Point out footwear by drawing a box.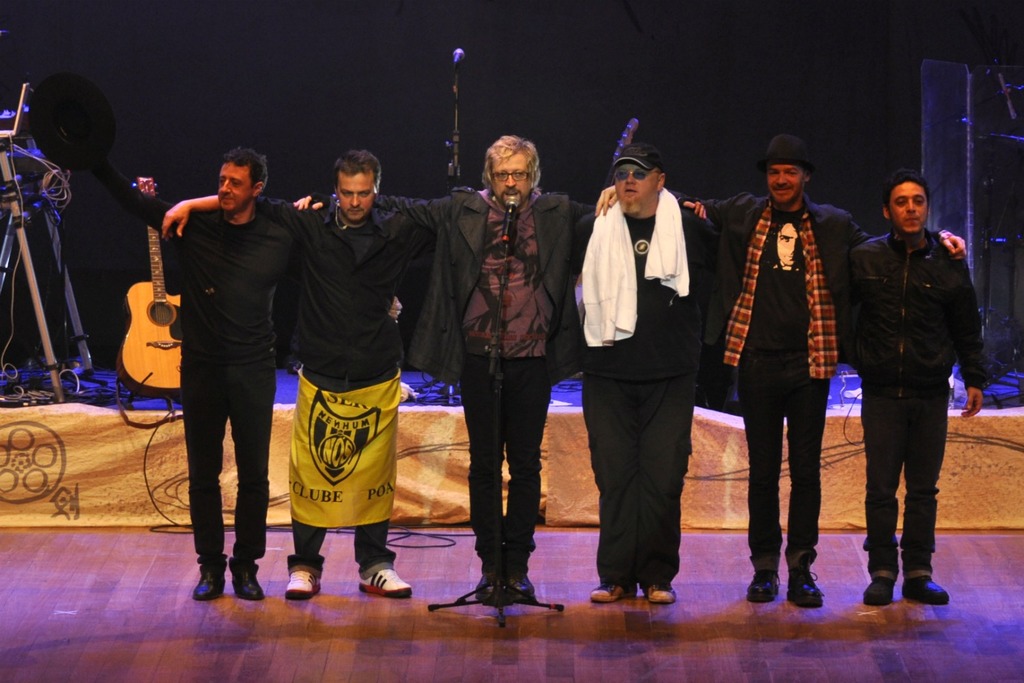
(left=864, top=577, right=897, bottom=607).
